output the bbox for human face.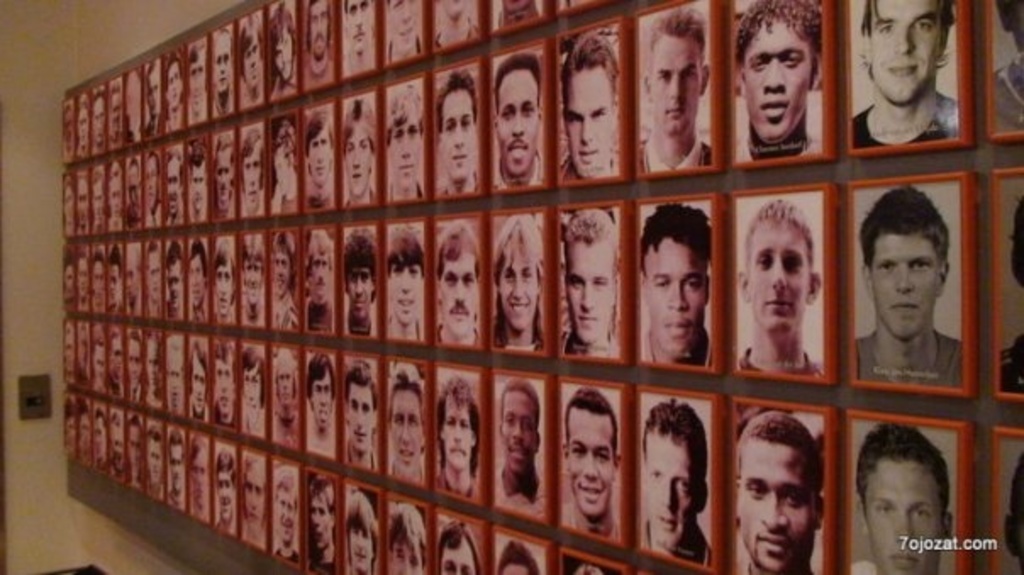
309,137,329,180.
